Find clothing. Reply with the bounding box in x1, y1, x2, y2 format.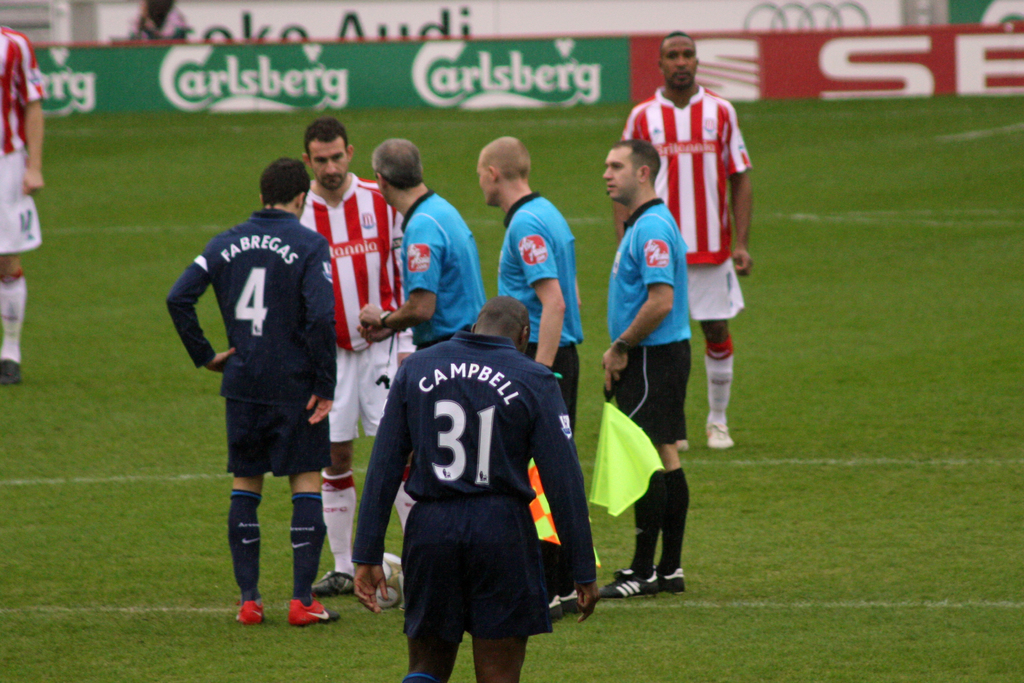
327, 482, 355, 593.
